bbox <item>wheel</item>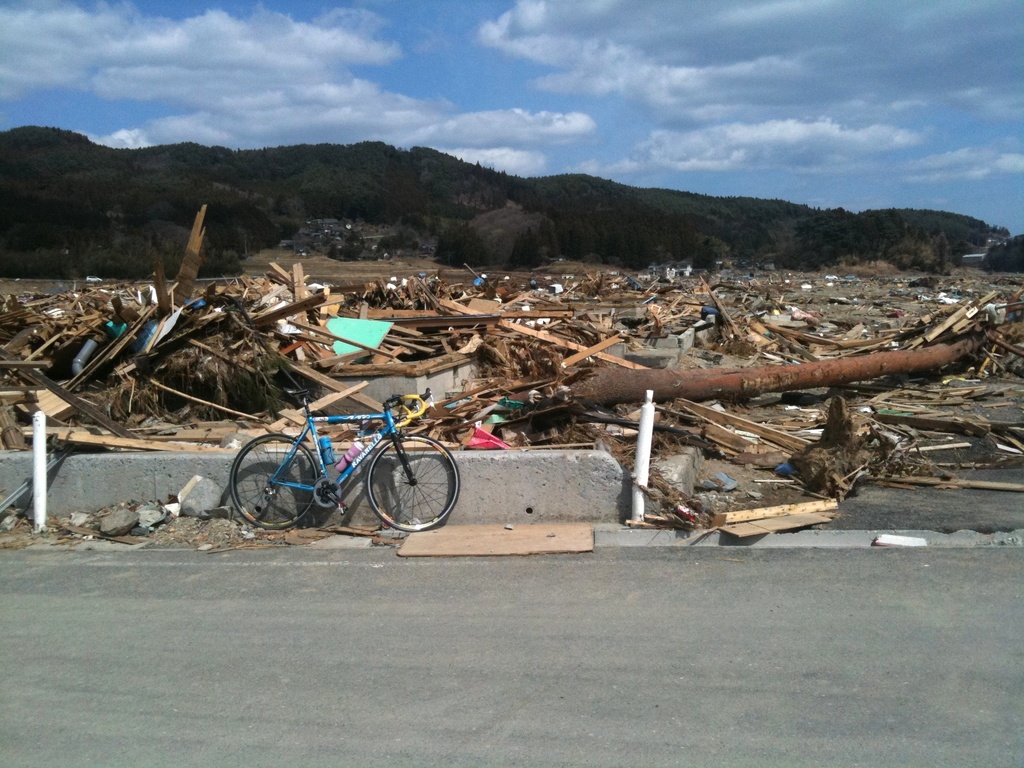
box(356, 443, 448, 536)
